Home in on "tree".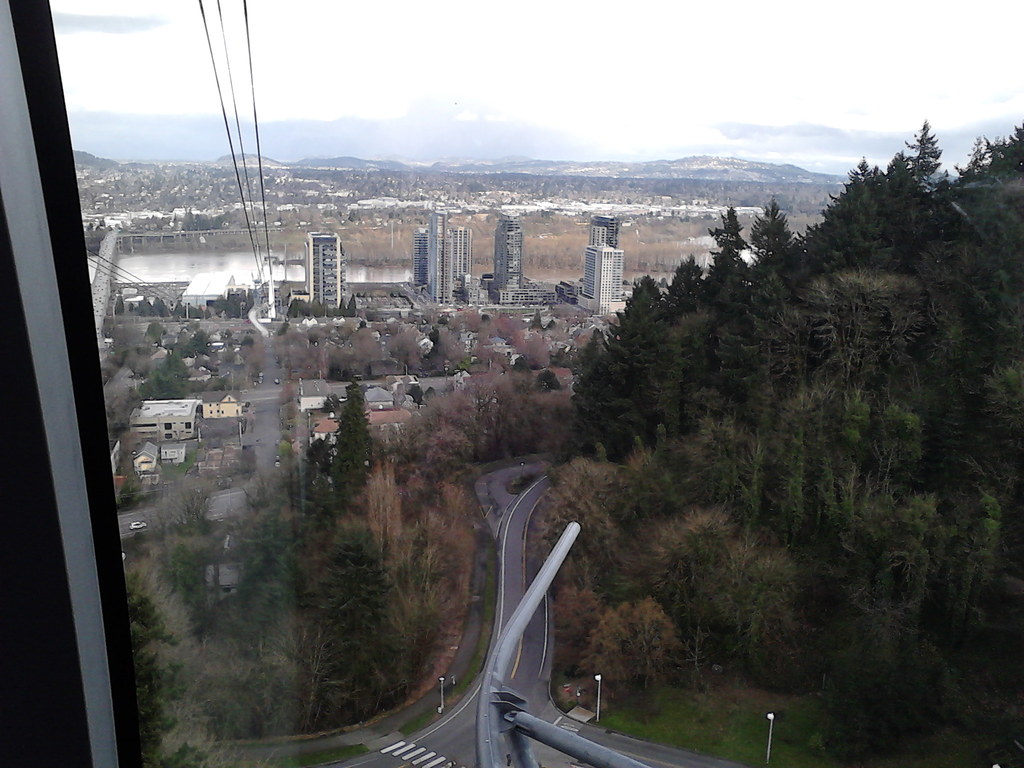
Homed in at crop(330, 385, 372, 506).
